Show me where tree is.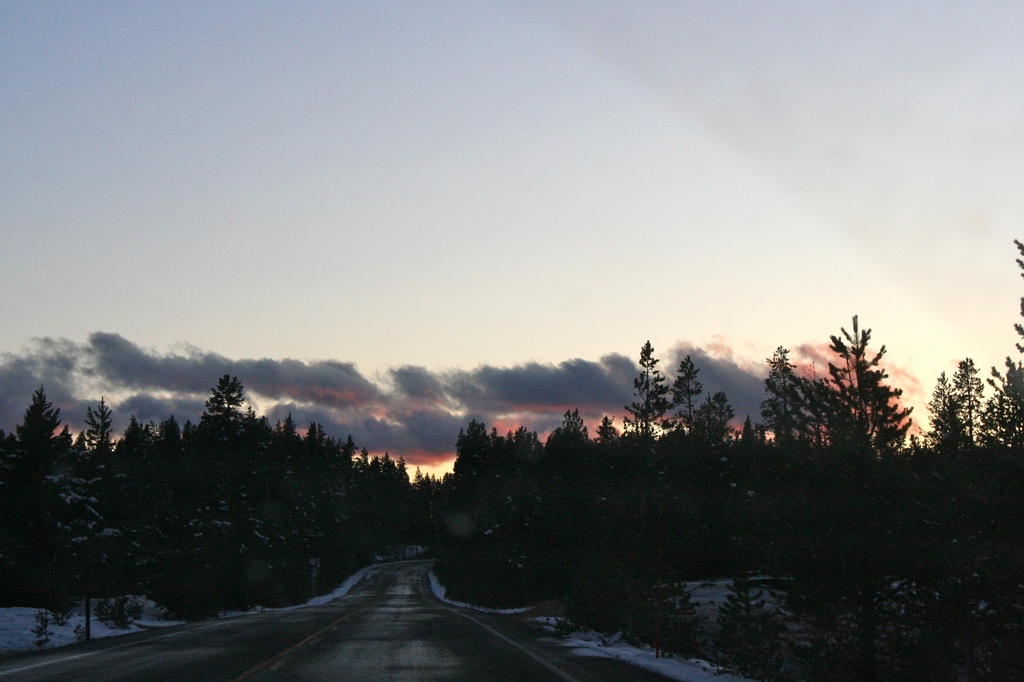
tree is at 122:418:152:448.
